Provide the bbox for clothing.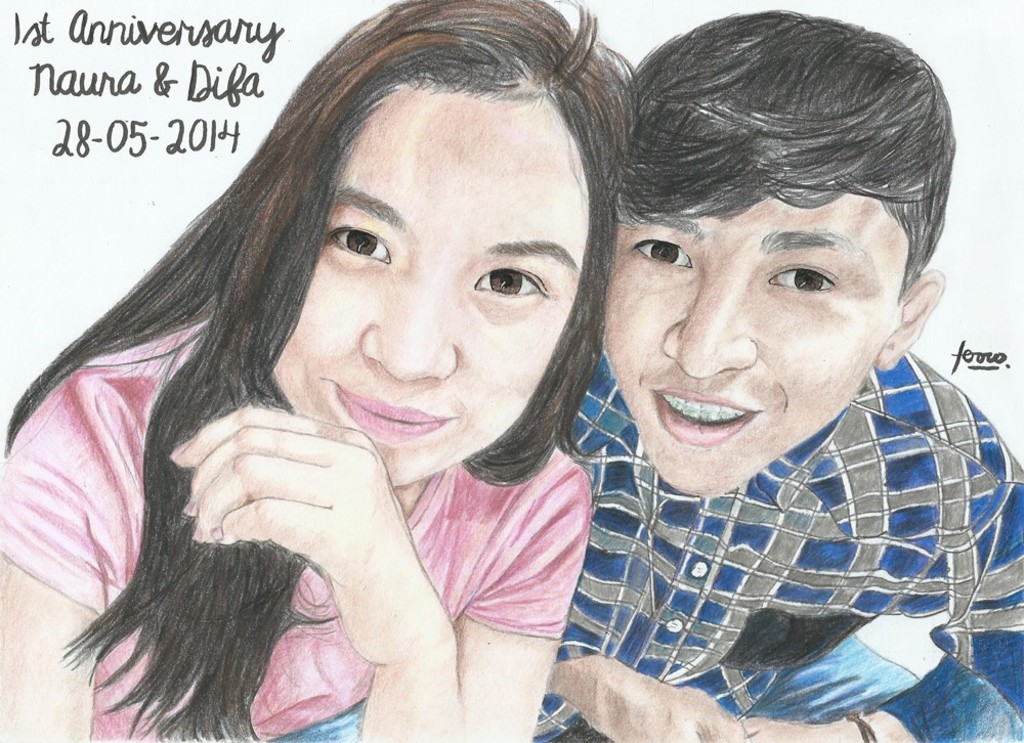
[0,314,600,742].
